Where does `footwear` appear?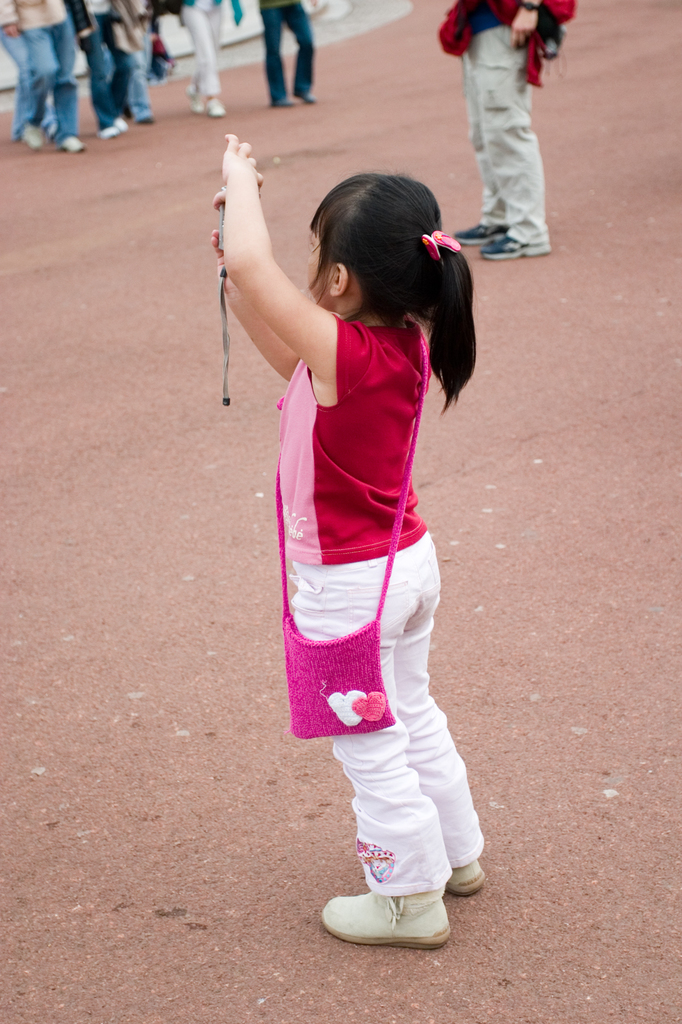
Appears at {"x1": 61, "y1": 134, "x2": 86, "y2": 154}.
